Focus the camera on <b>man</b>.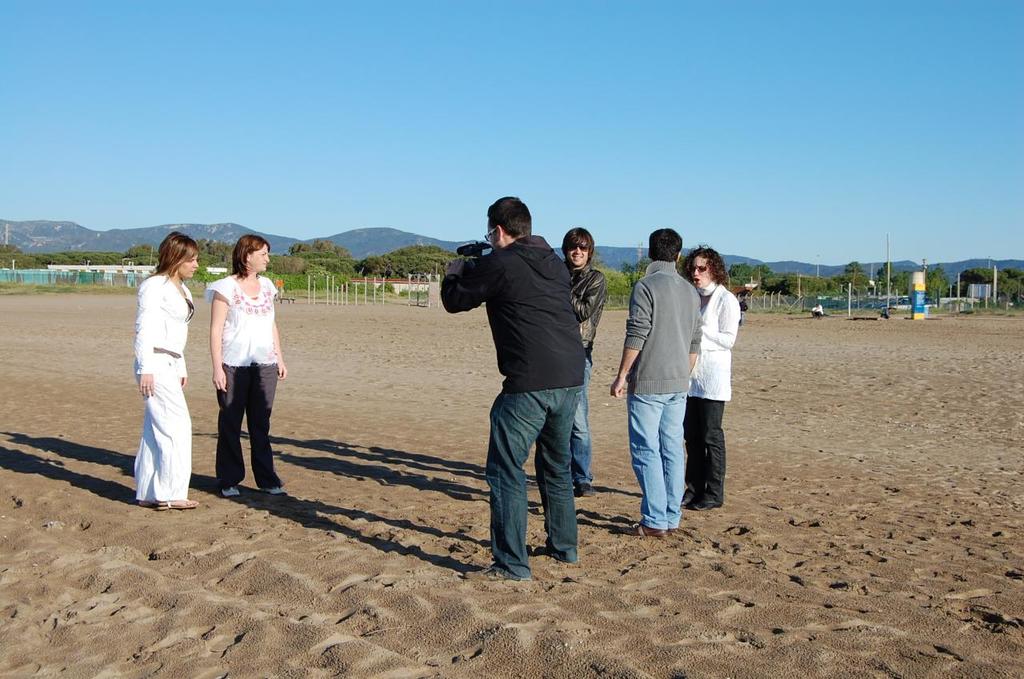
Focus region: bbox=(682, 237, 742, 511).
